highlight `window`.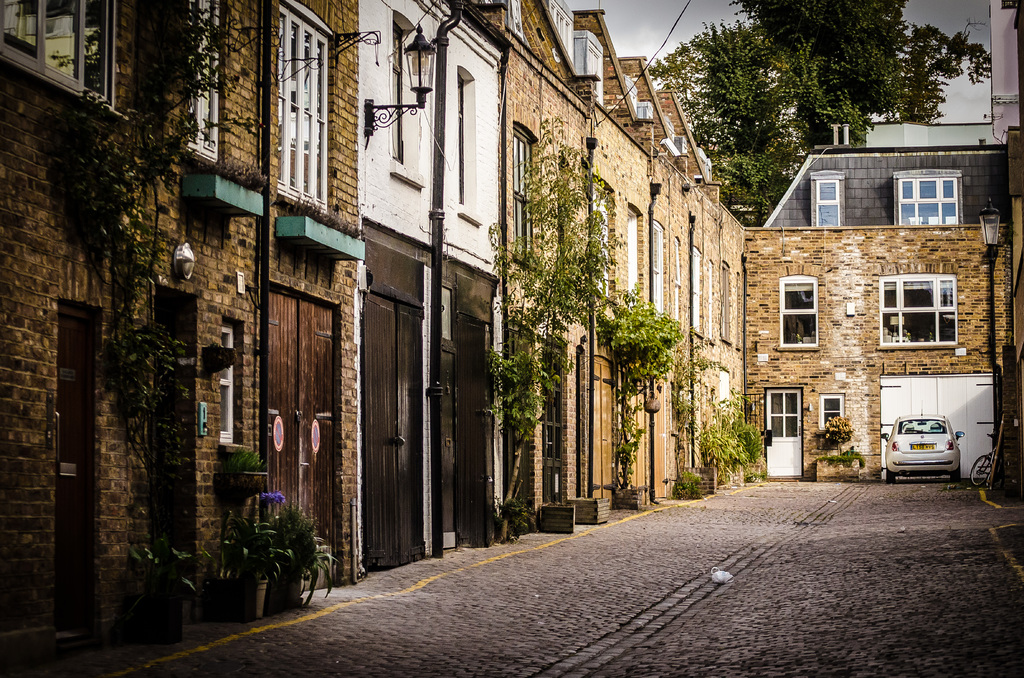
Highlighted region: 392:8:420:182.
